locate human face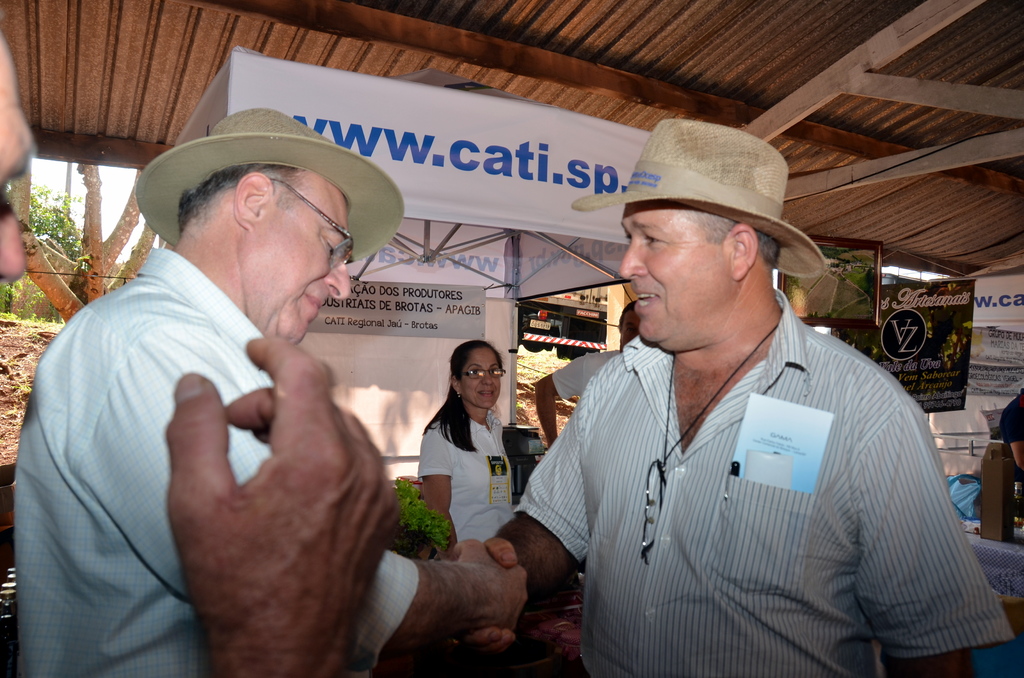
bbox(454, 341, 501, 410)
